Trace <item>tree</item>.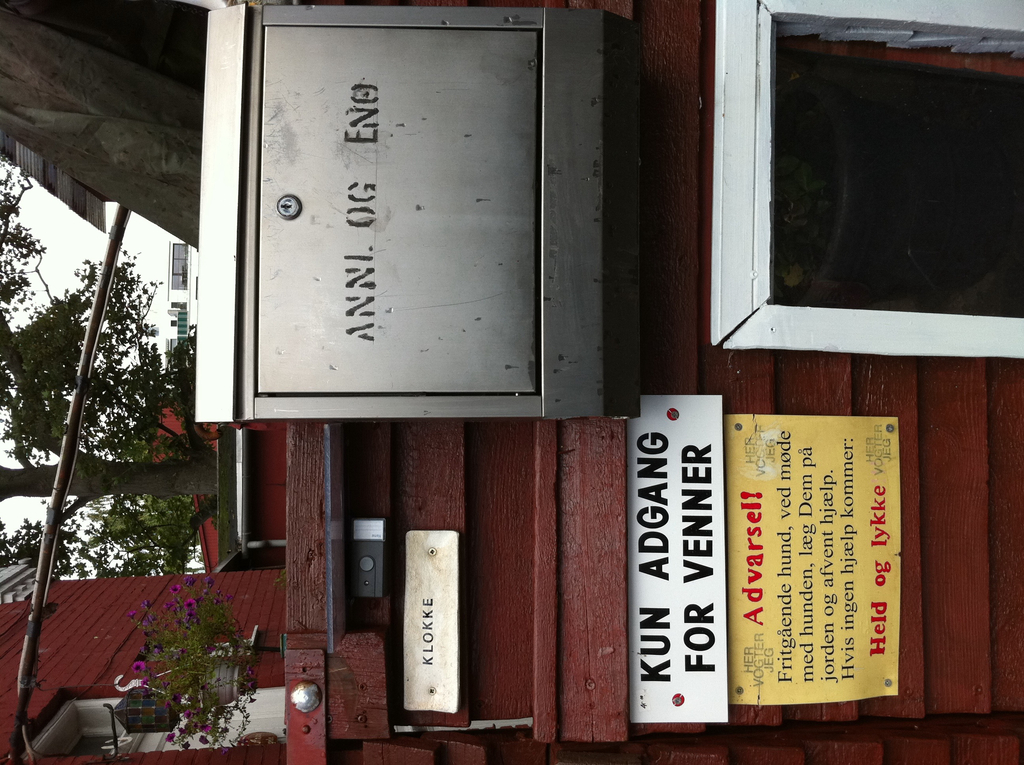
Traced to 0, 160, 220, 577.
